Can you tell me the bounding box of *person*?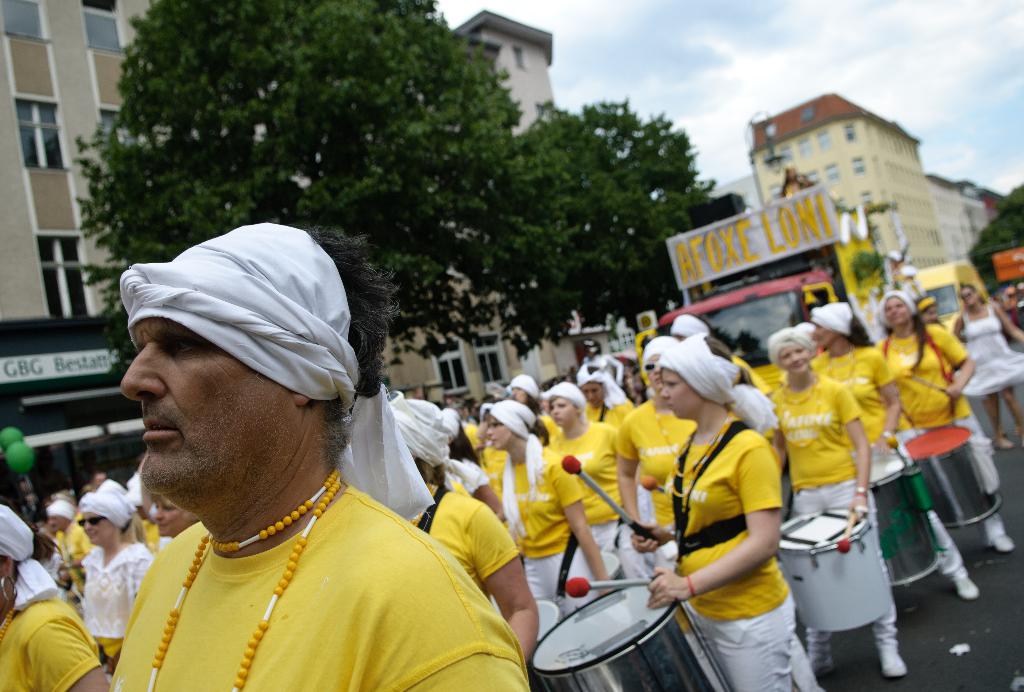
(left=552, top=380, right=636, bottom=561).
